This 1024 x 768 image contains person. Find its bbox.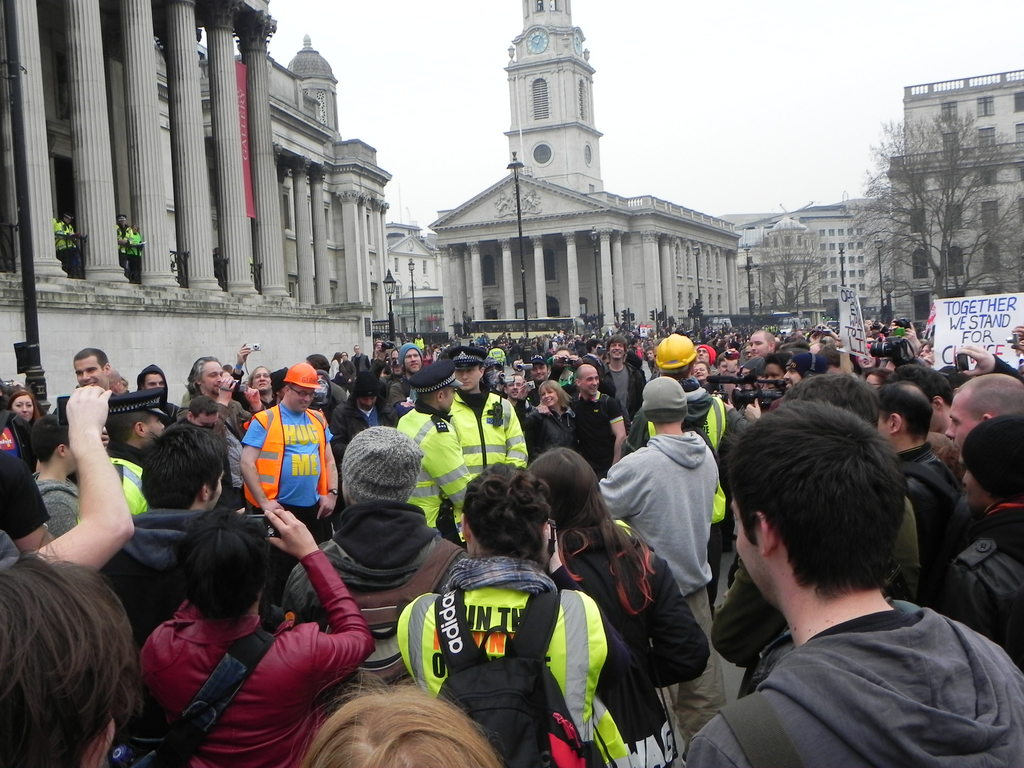
x1=599 y1=374 x2=713 y2=737.
